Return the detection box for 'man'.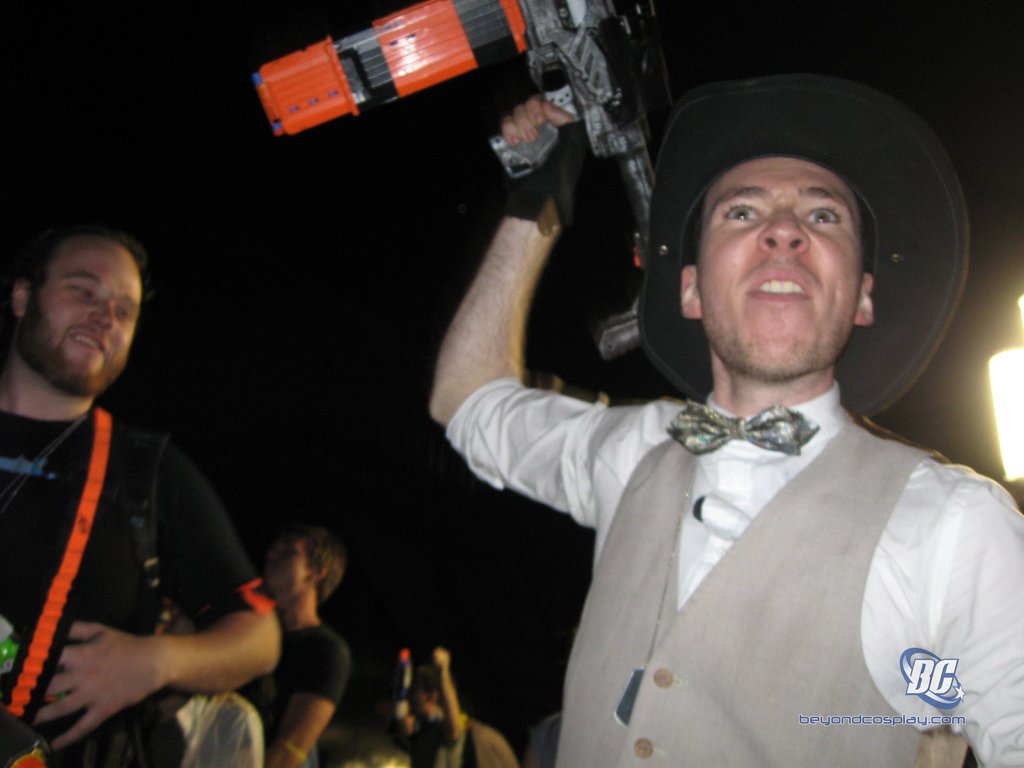
409:57:1018:765.
